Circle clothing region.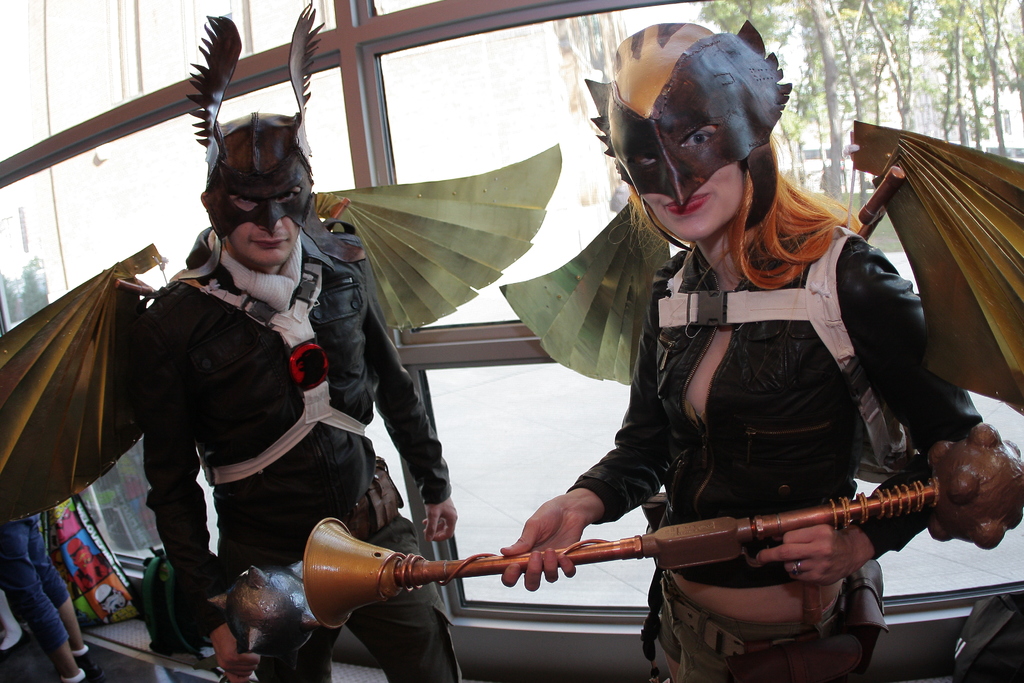
Region: region(0, 518, 72, 666).
